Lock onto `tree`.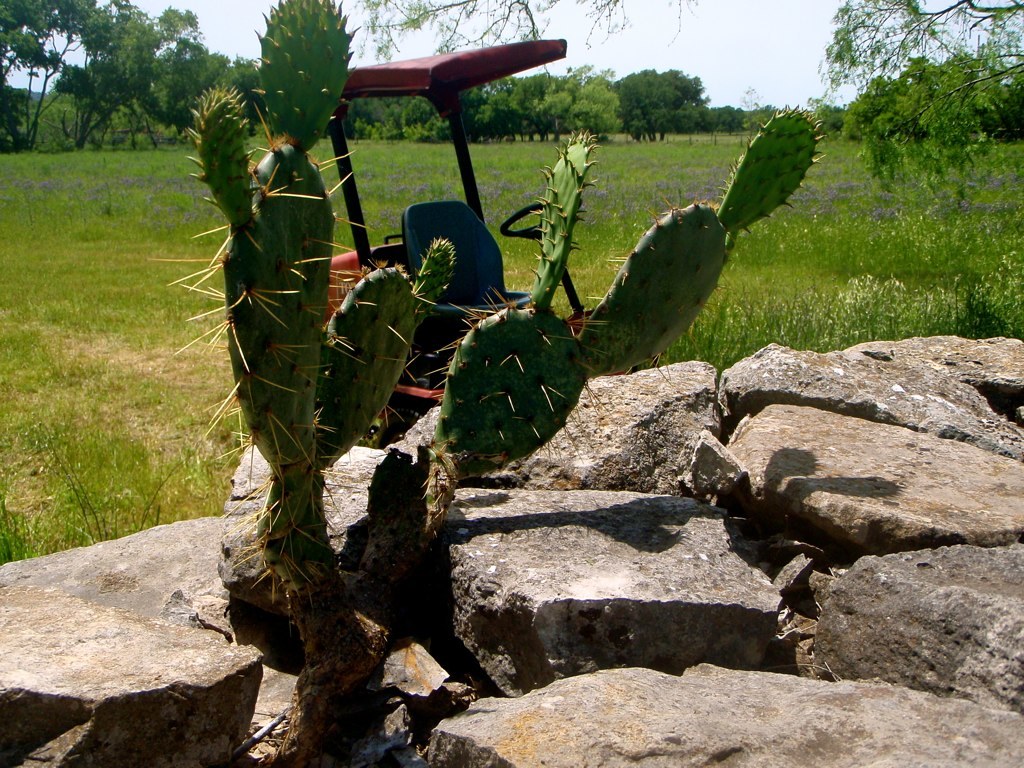
Locked: 456/59/631/148.
